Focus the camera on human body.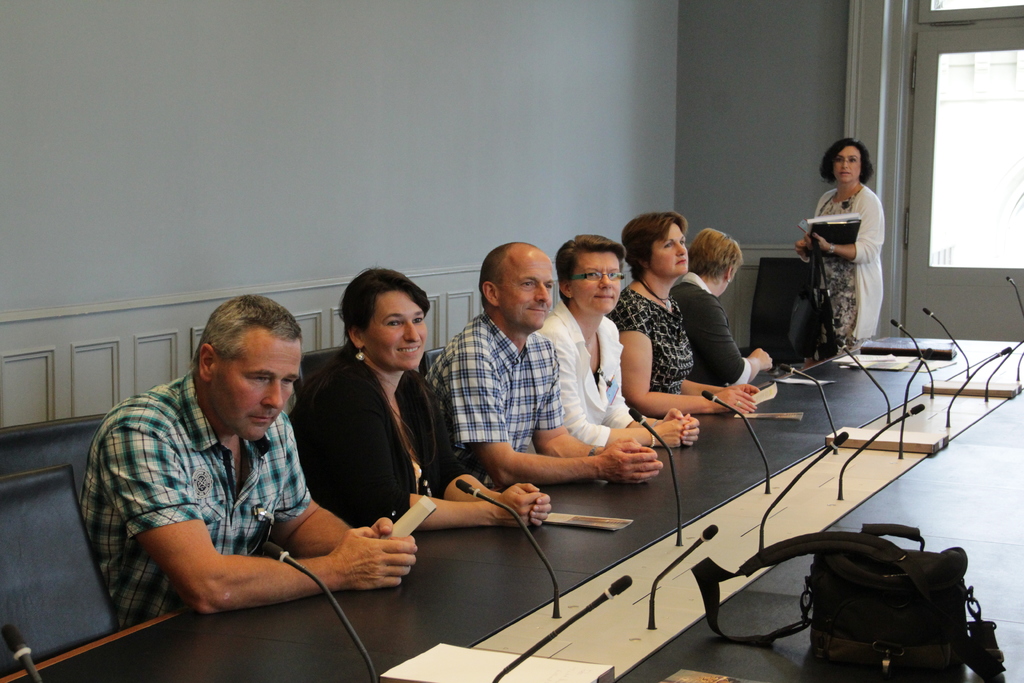
Focus region: rect(662, 272, 774, 391).
